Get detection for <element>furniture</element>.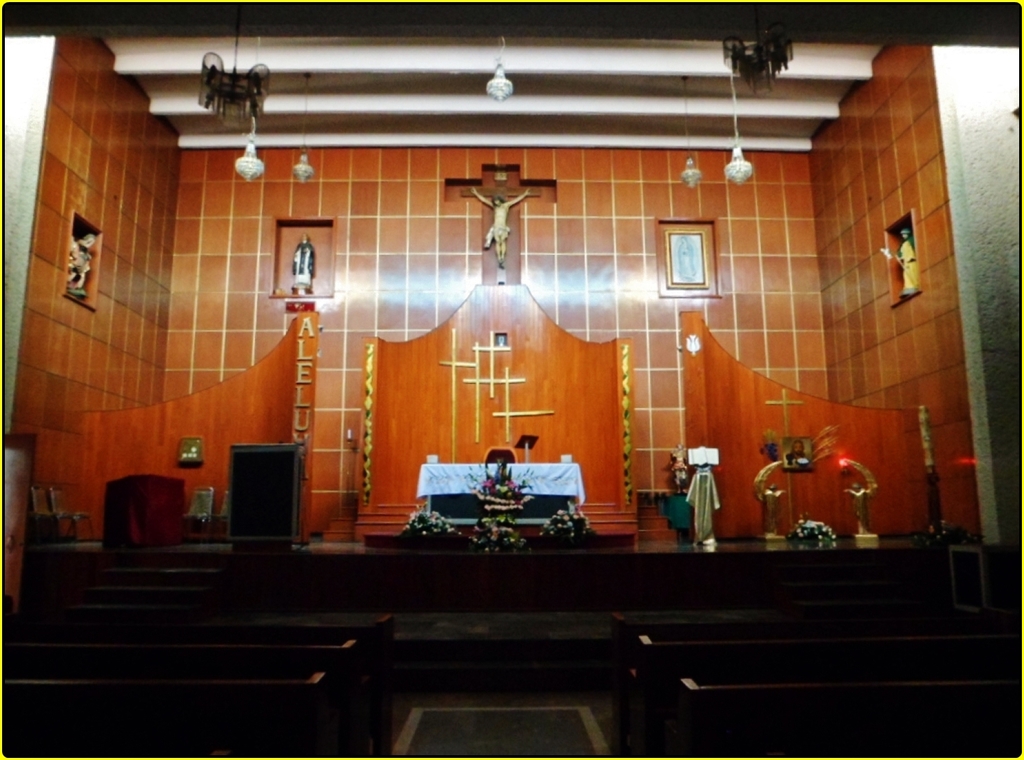
Detection: crop(229, 443, 309, 547).
